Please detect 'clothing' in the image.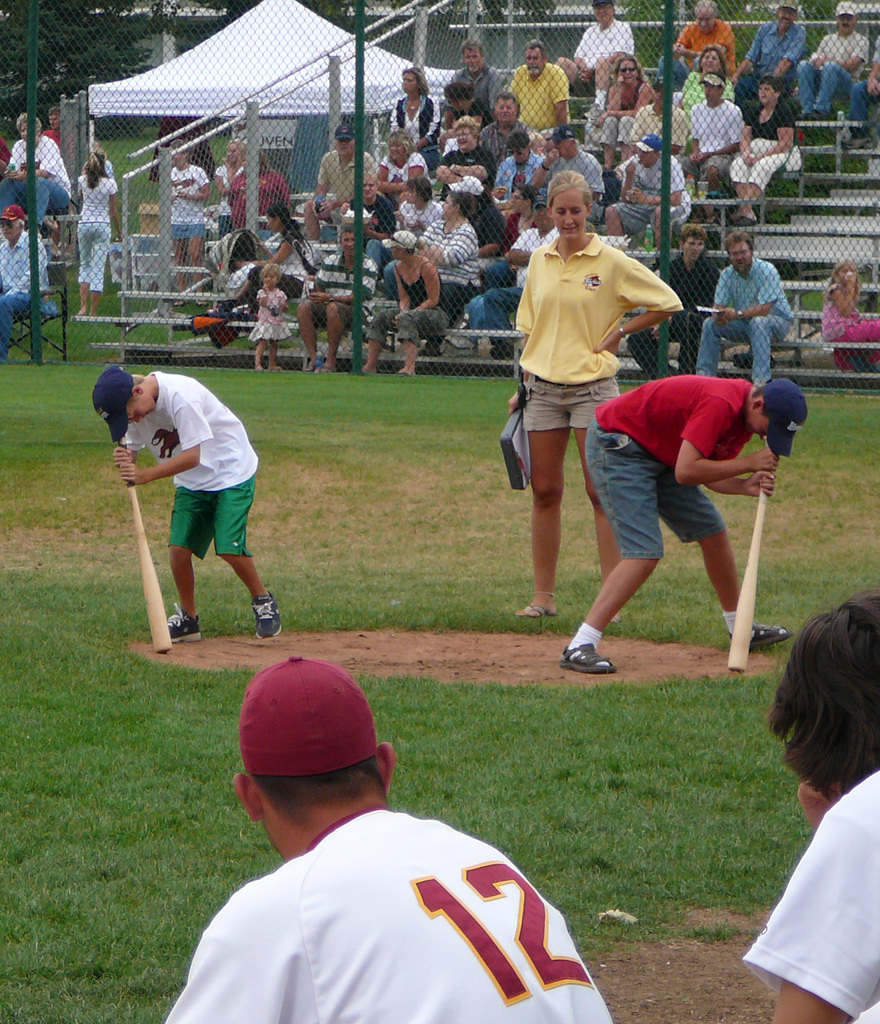
443,63,490,120.
